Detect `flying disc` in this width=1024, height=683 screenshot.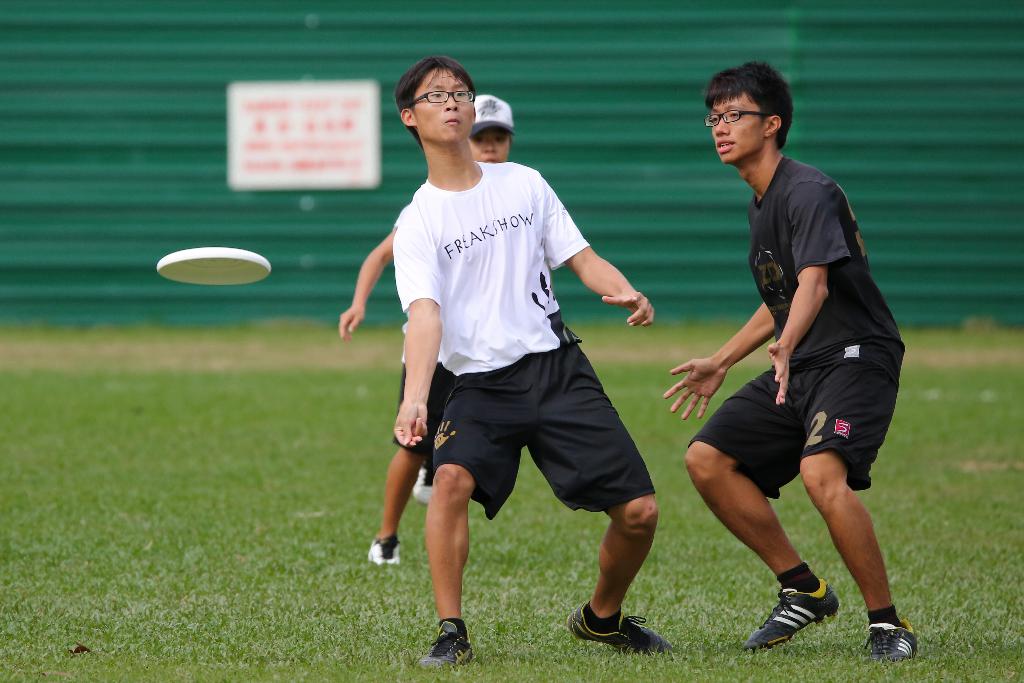
Detection: region(156, 247, 271, 285).
